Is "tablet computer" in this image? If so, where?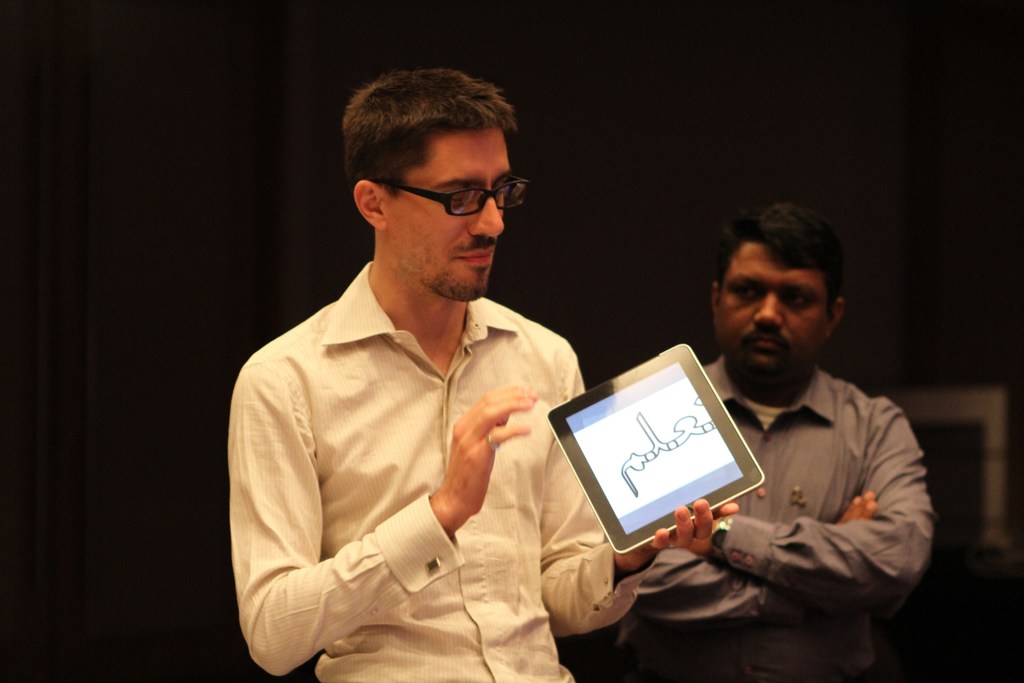
Yes, at 547, 342, 765, 555.
